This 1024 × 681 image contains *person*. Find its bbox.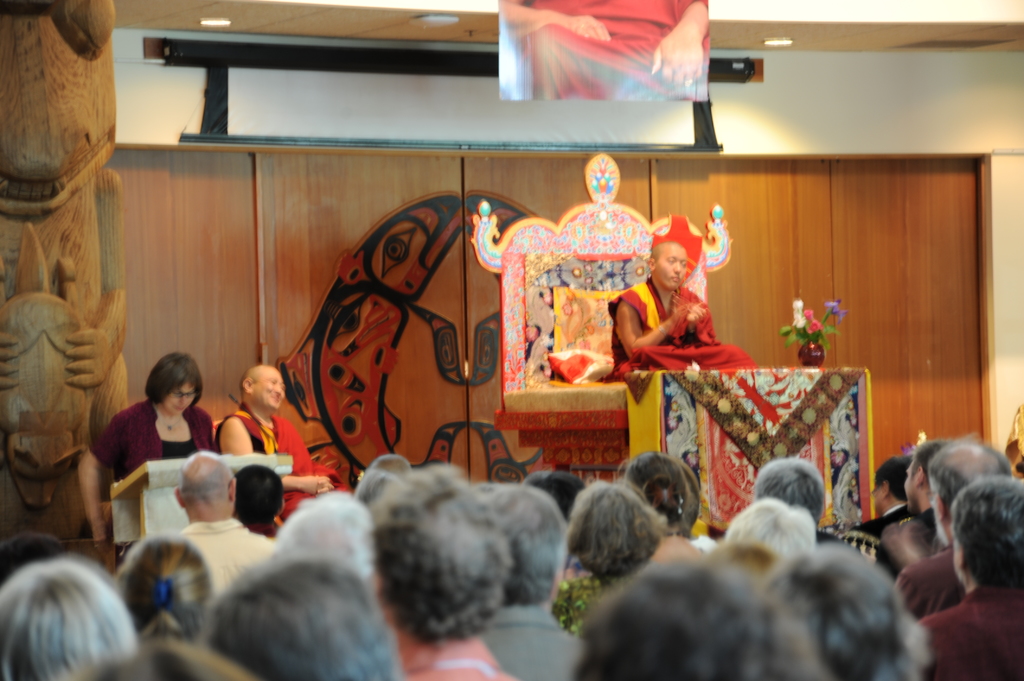
[left=572, top=555, right=826, bottom=680].
